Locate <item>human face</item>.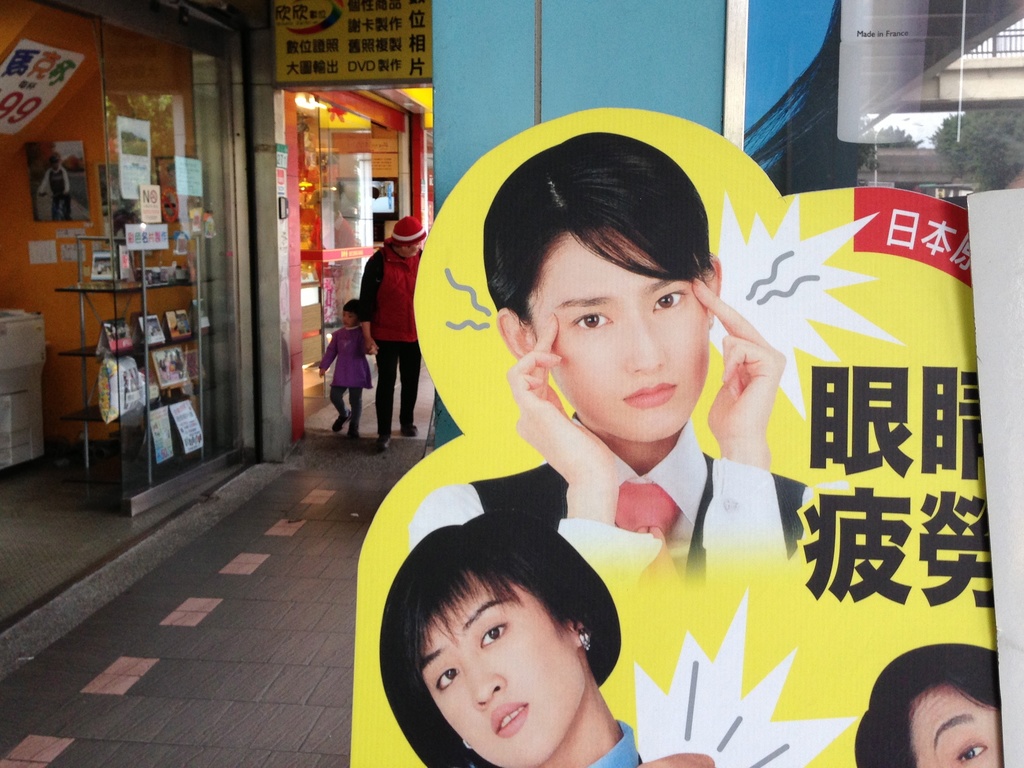
Bounding box: crop(905, 680, 1003, 767).
